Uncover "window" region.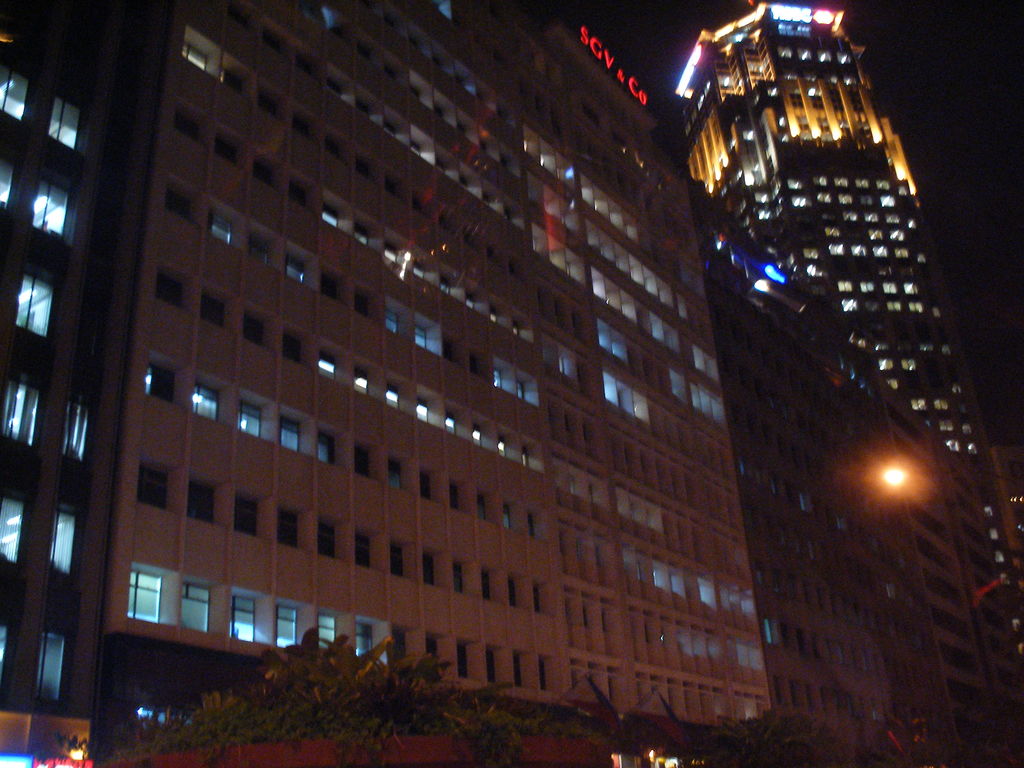
Uncovered: x1=448, y1=559, x2=468, y2=600.
